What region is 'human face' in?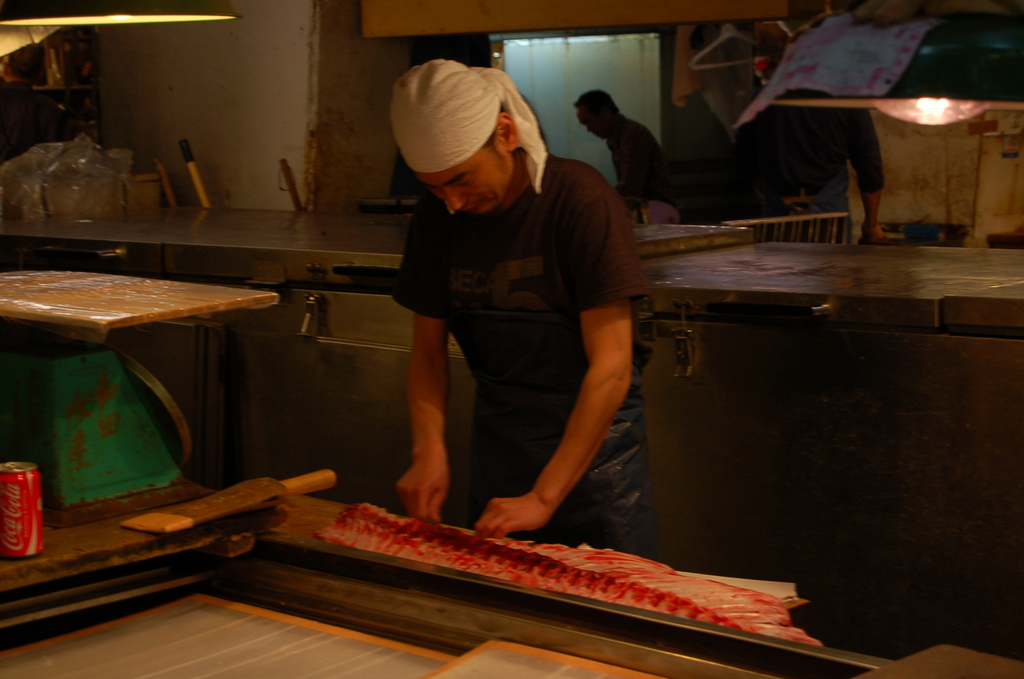
box(417, 136, 515, 211).
